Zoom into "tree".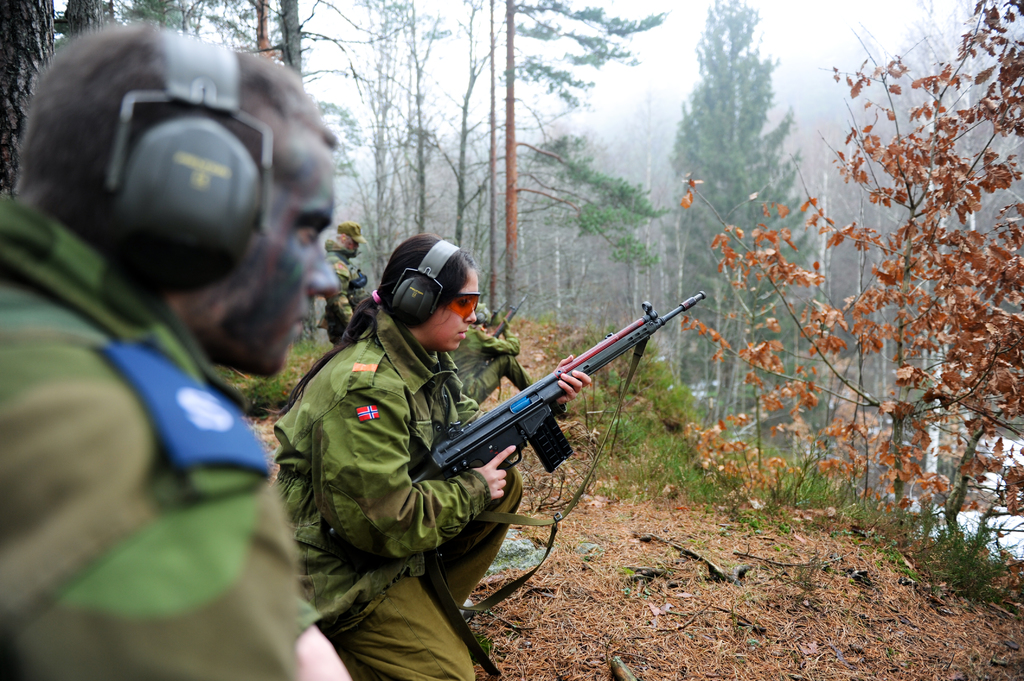
Zoom target: locate(256, 0, 404, 88).
